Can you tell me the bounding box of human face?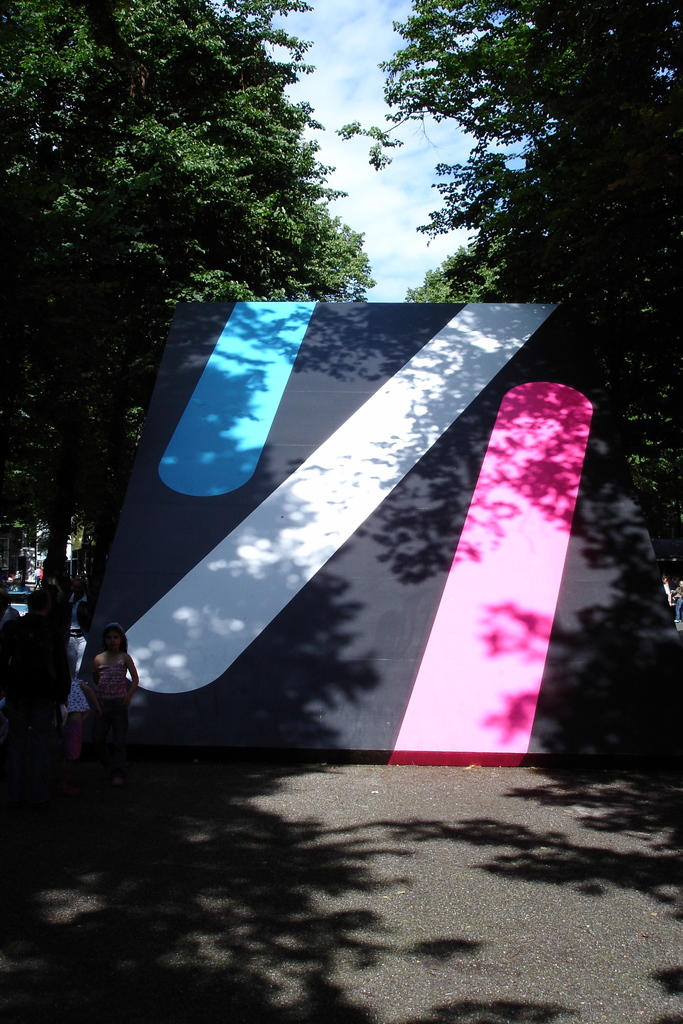
select_region(108, 631, 124, 647).
